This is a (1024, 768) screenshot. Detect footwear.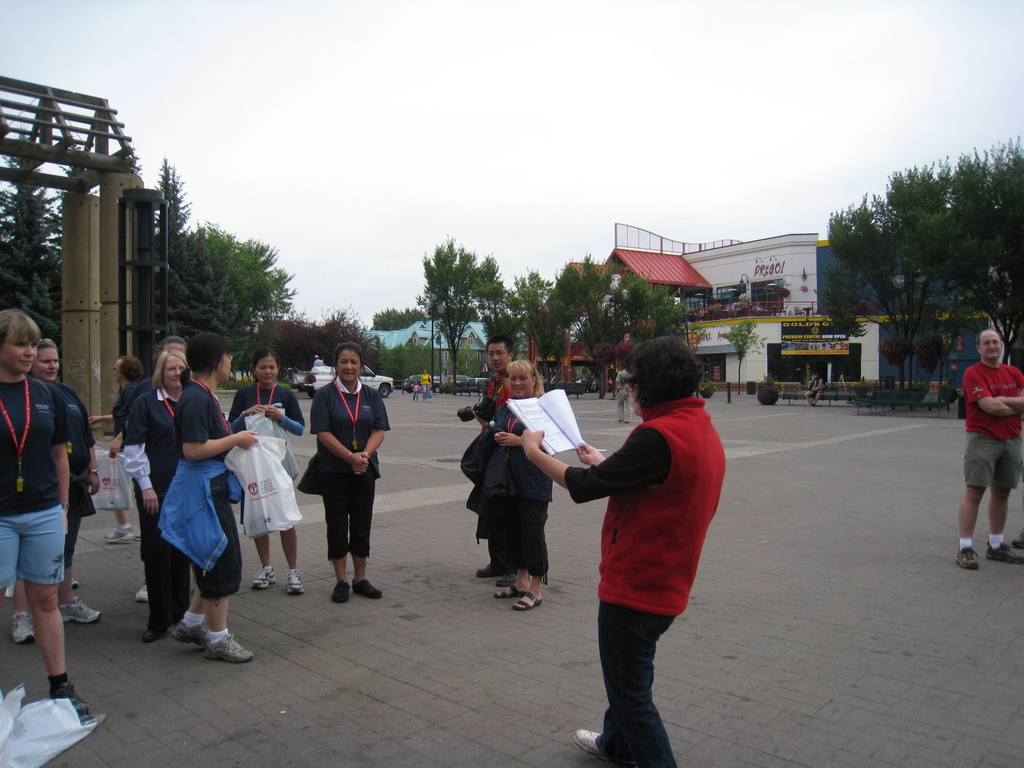
497, 573, 515, 589.
